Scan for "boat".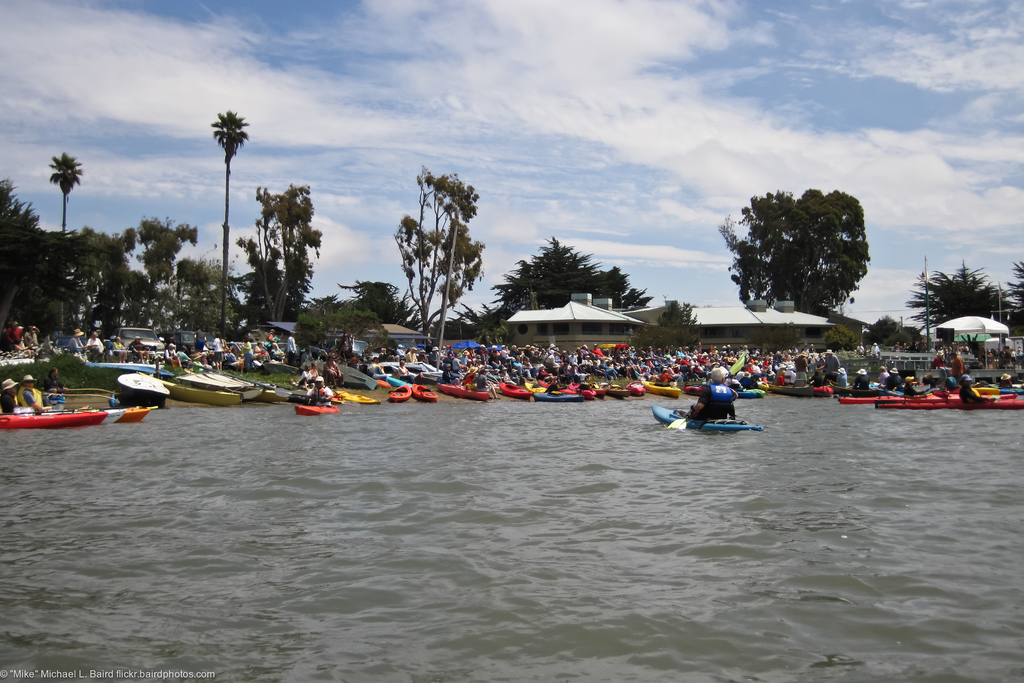
Scan result: left=755, top=386, right=766, bottom=397.
